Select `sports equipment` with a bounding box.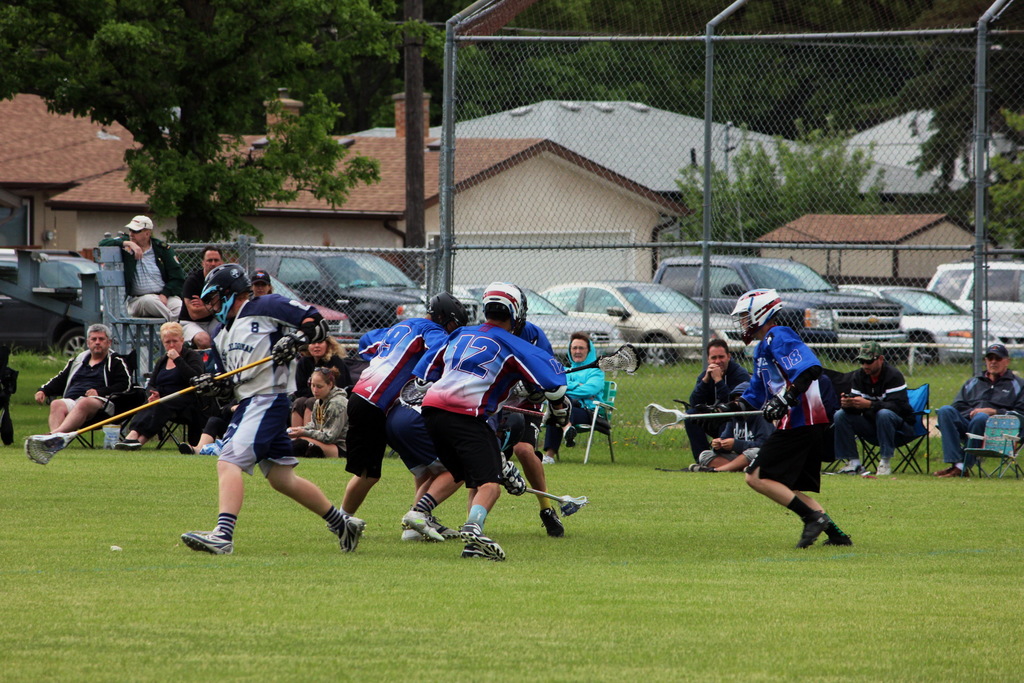
x1=499, y1=461, x2=534, y2=499.
